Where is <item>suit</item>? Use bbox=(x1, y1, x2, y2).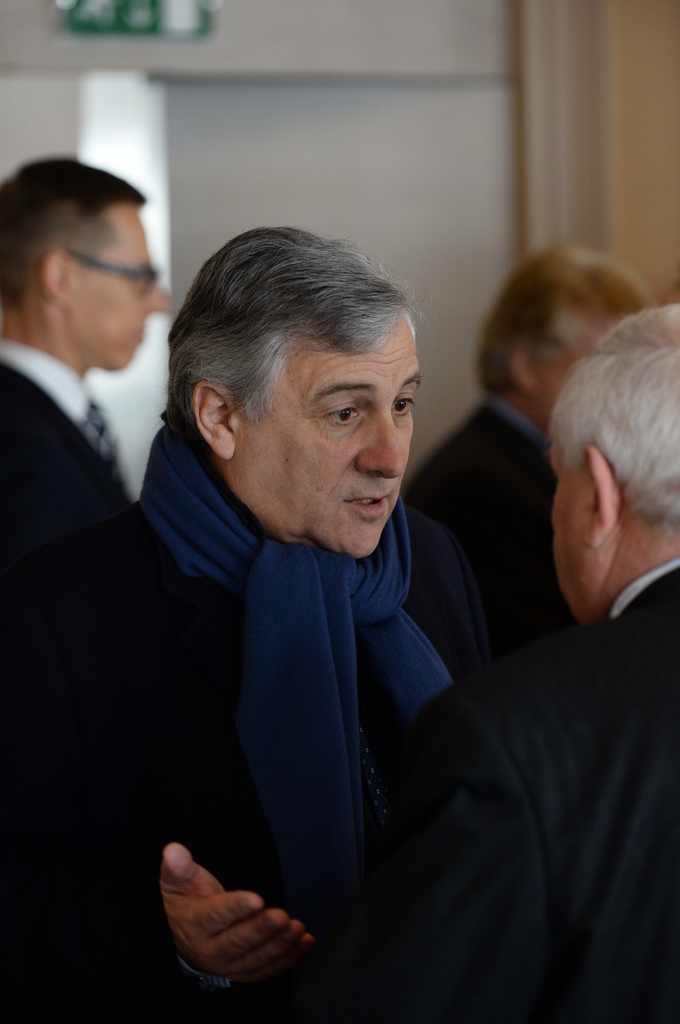
bbox=(0, 505, 448, 1023).
